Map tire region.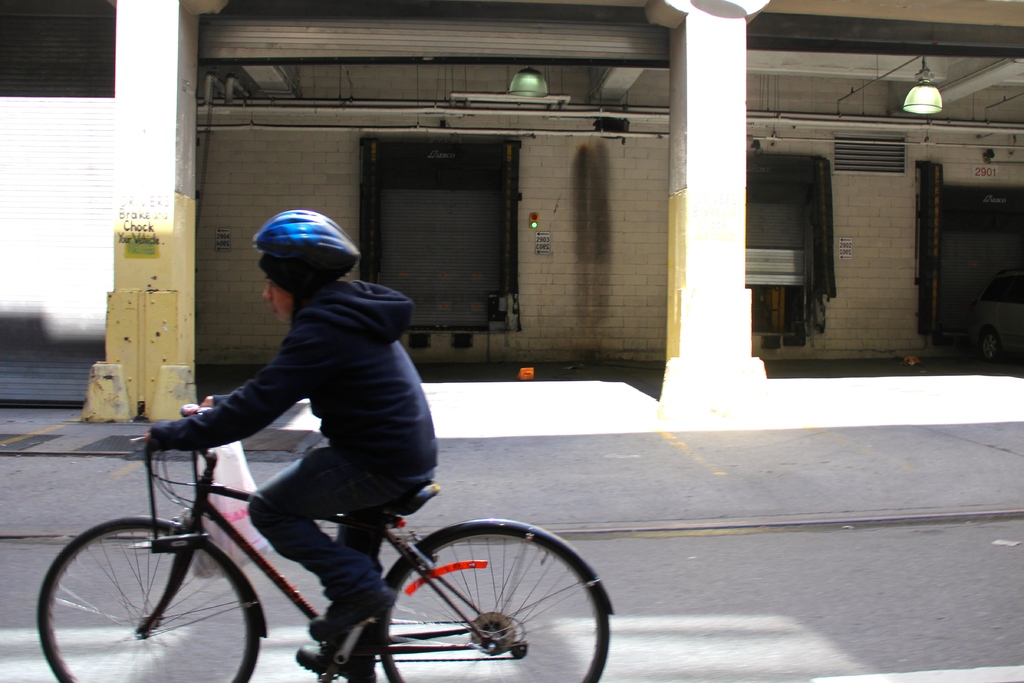
Mapped to 372, 522, 600, 670.
